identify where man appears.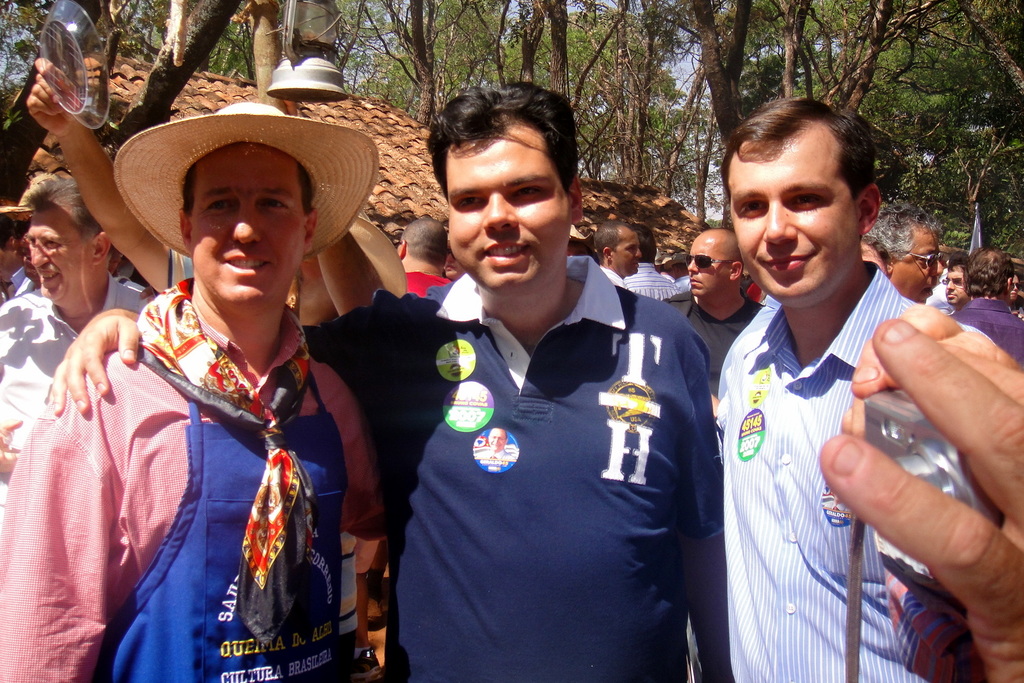
Appears at 399:214:456:297.
